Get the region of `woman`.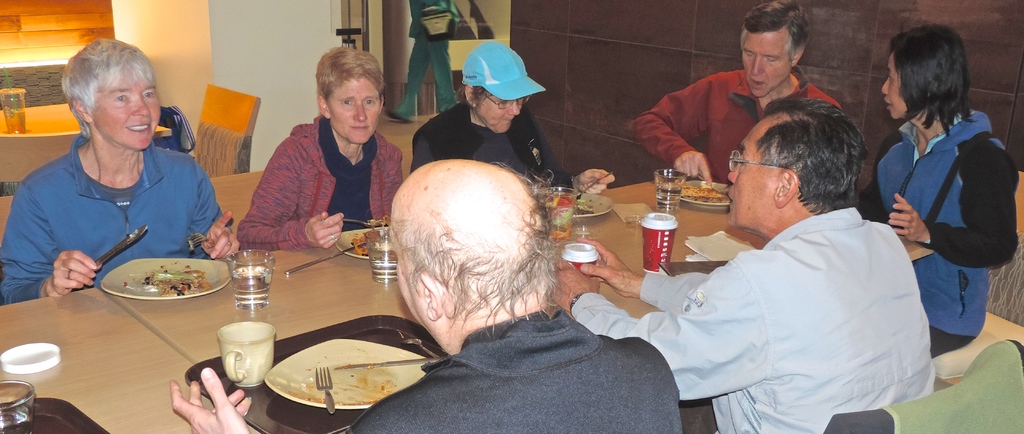
select_region(234, 47, 404, 253).
